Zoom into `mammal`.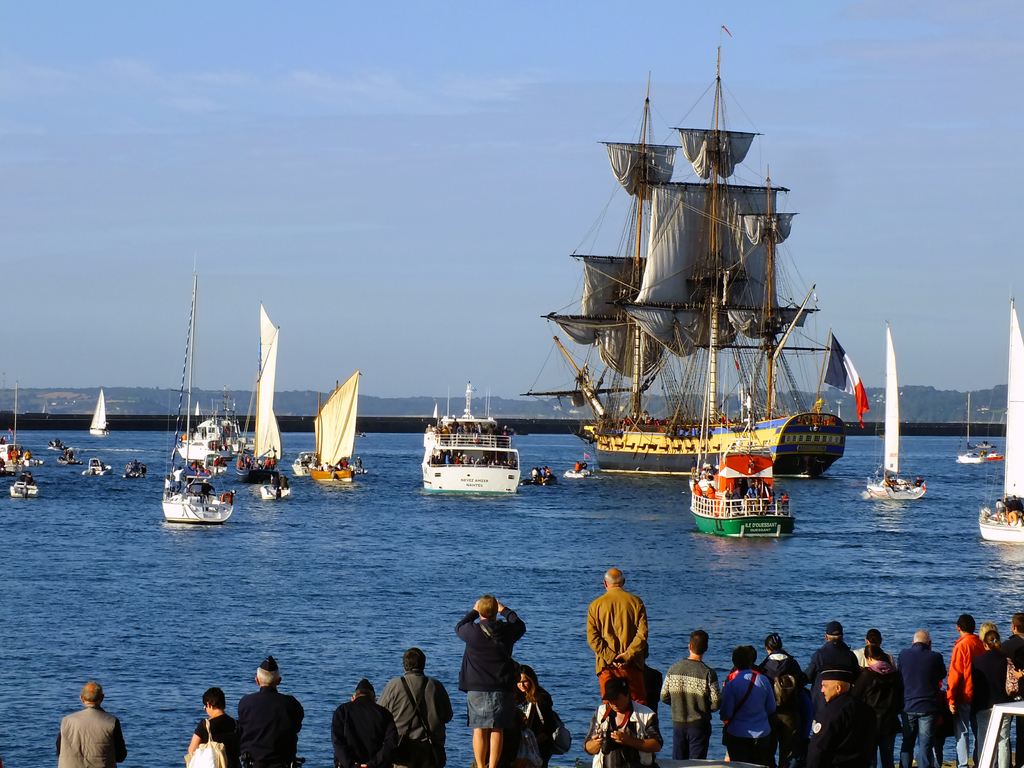
Zoom target: l=575, t=460, r=583, b=474.
